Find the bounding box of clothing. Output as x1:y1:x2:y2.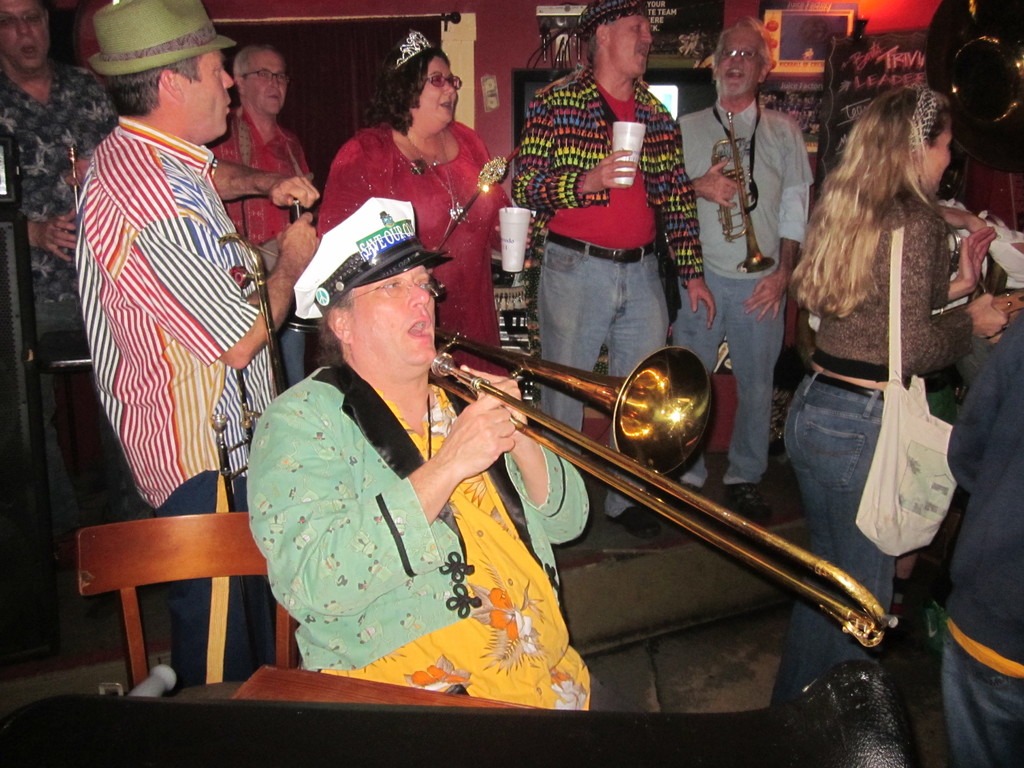
317:113:540:371.
